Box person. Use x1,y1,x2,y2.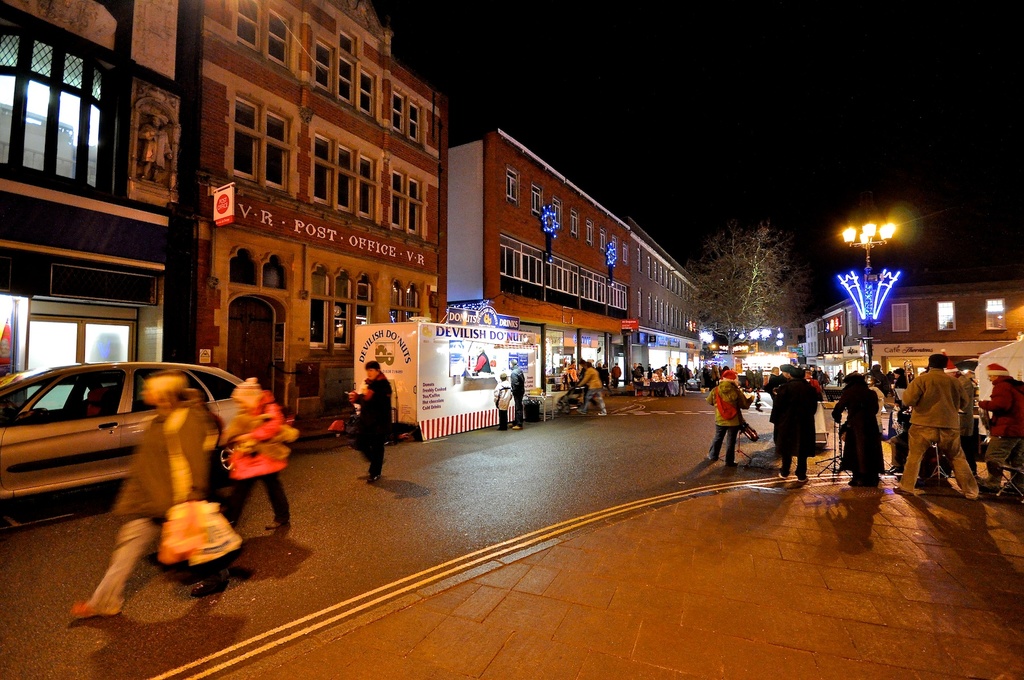
704,368,753,466.
